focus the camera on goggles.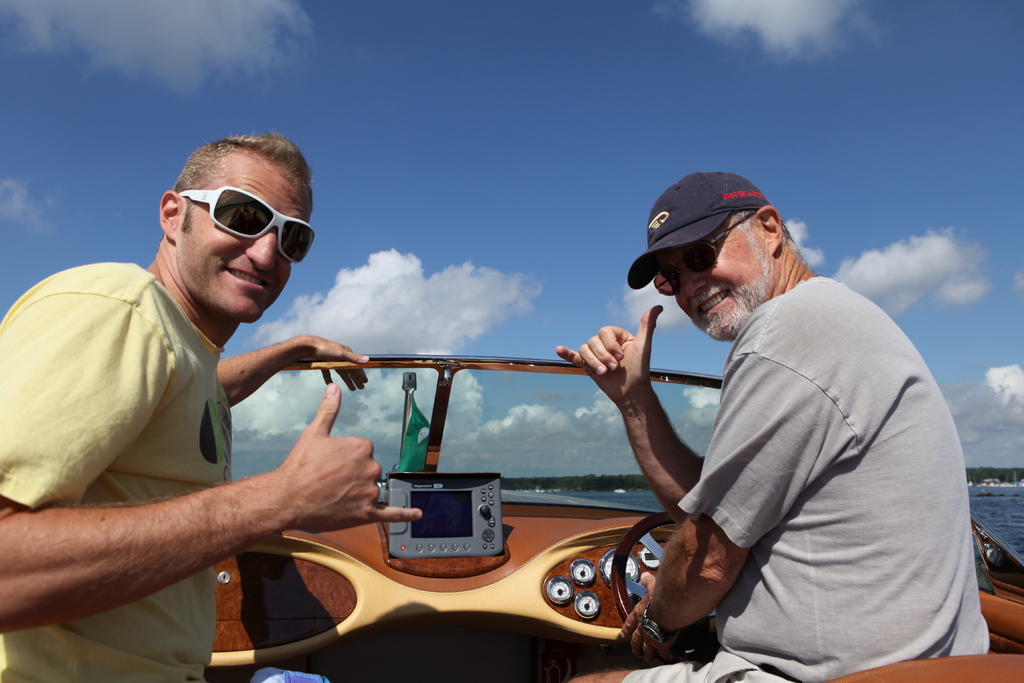
Focus region: [656, 212, 755, 293].
